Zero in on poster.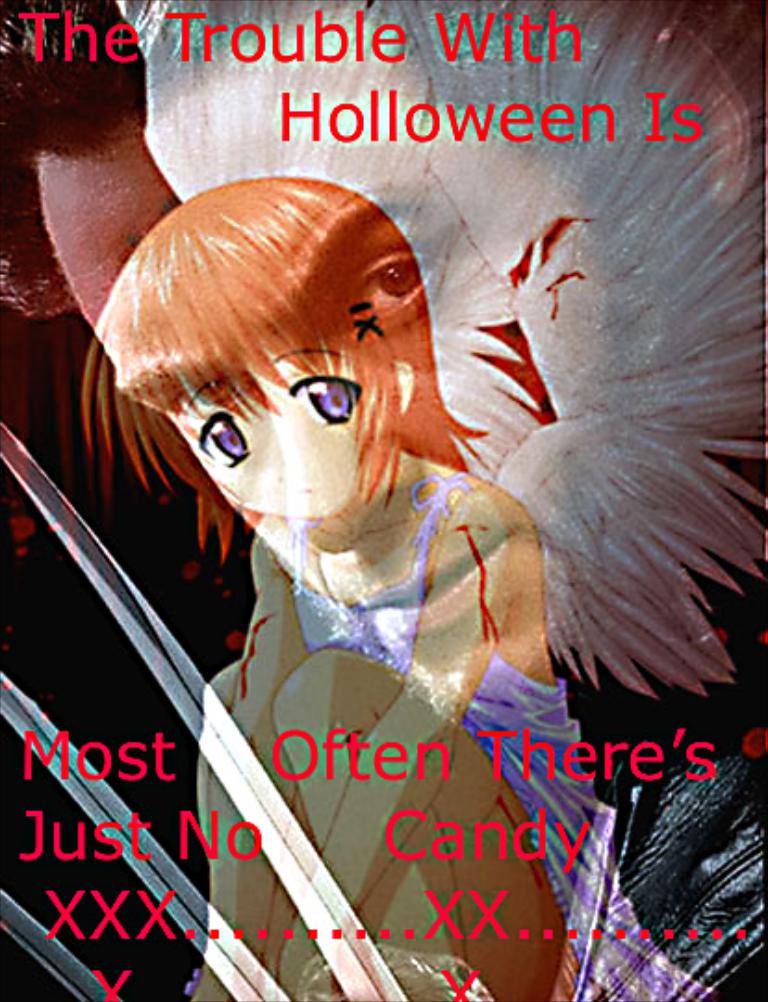
Zeroed in: region(0, 0, 766, 1000).
